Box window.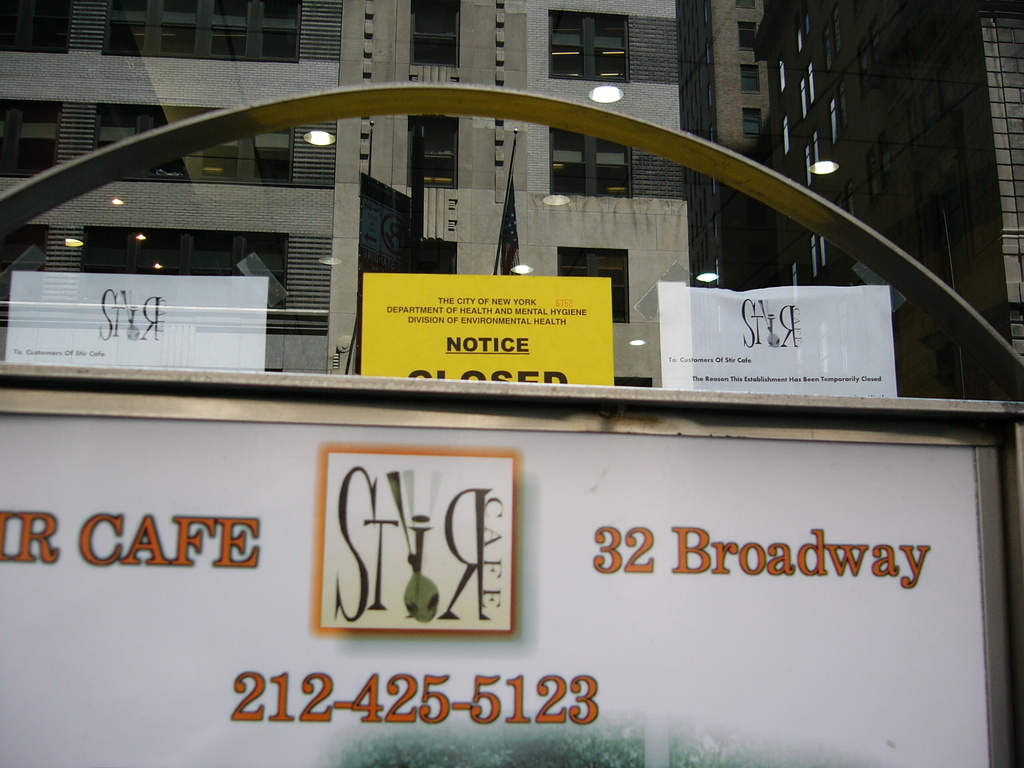
543,129,630,191.
